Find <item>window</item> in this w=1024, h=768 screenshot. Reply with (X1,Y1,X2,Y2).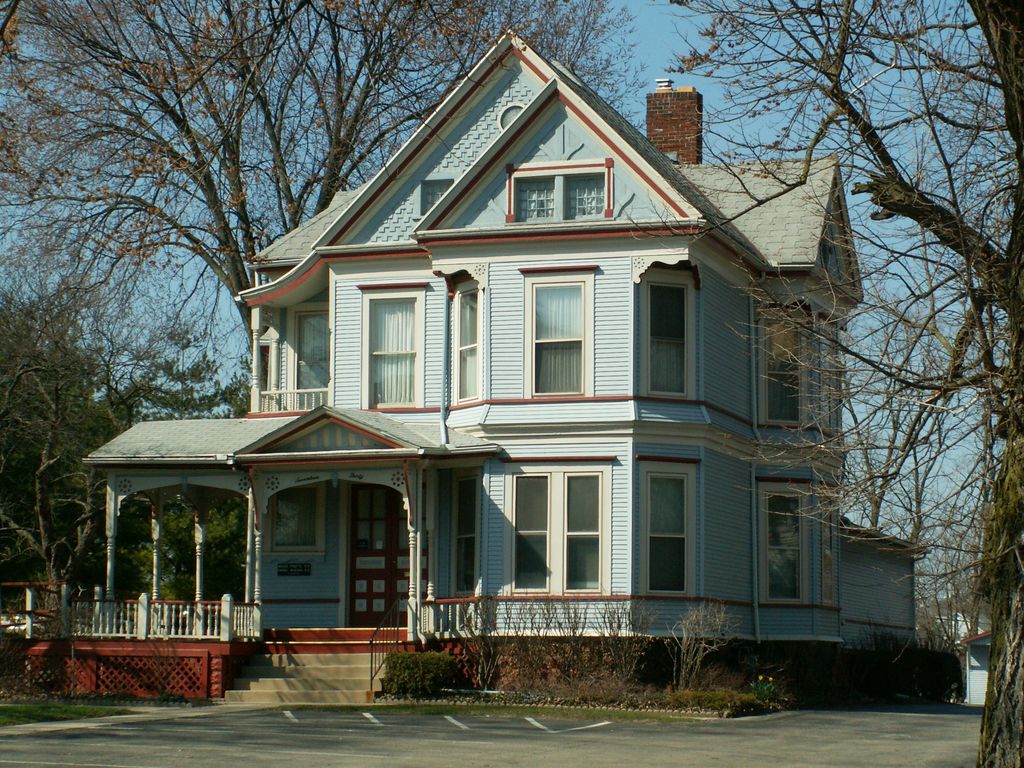
(758,495,812,595).
